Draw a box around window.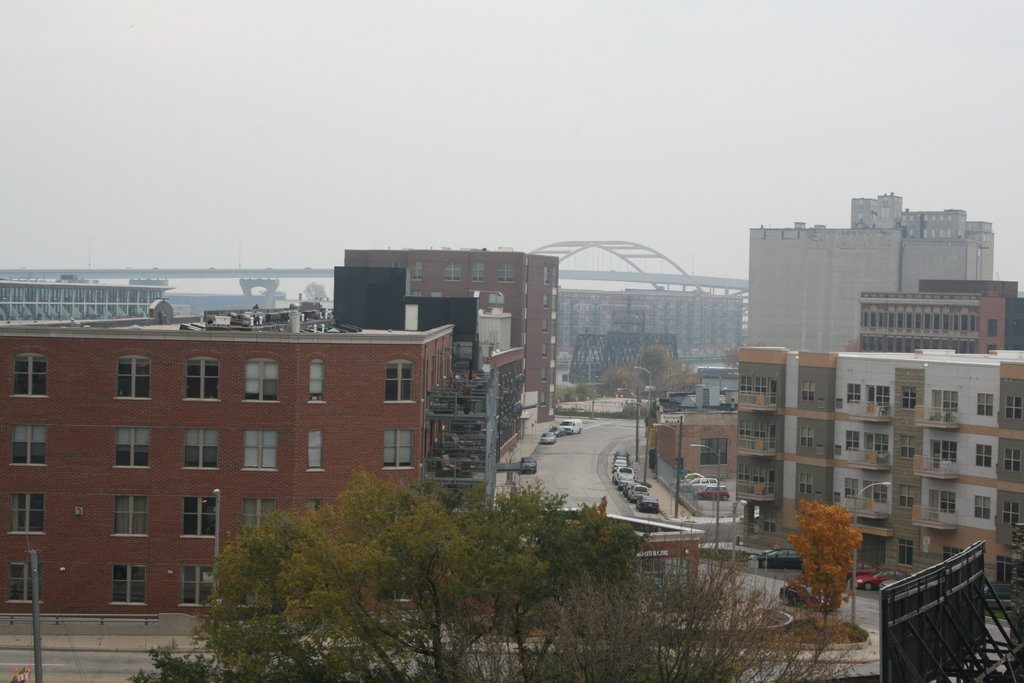
x1=975 y1=496 x2=990 y2=518.
